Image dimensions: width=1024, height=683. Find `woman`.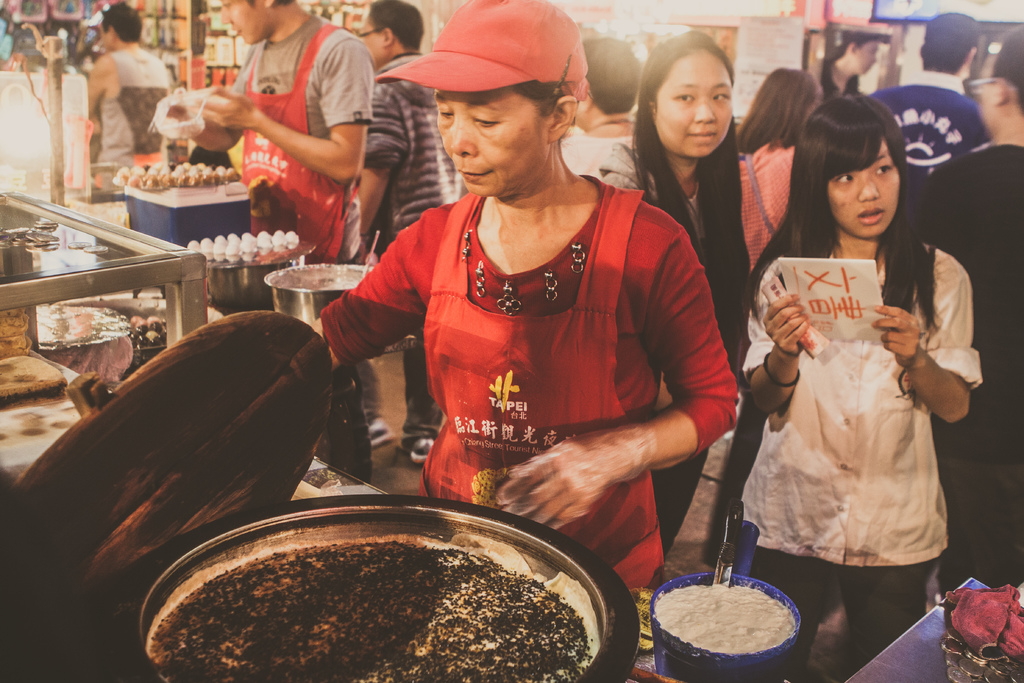
{"x1": 740, "y1": 95, "x2": 982, "y2": 682}.
